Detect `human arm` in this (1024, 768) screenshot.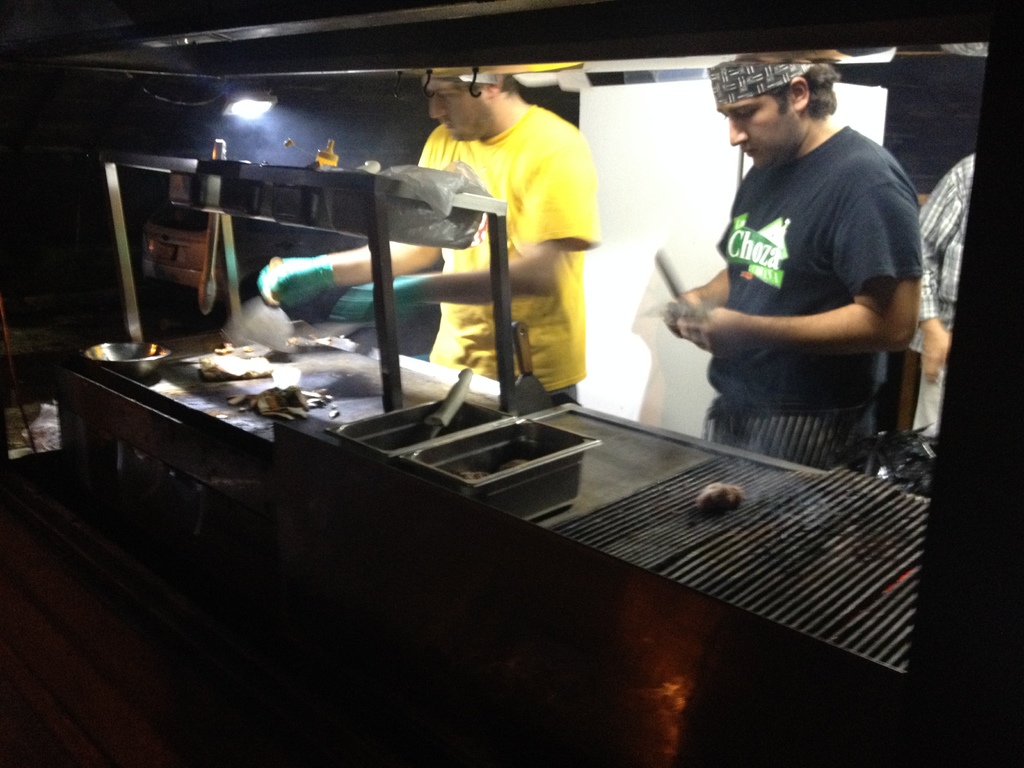
Detection: [319, 140, 615, 317].
